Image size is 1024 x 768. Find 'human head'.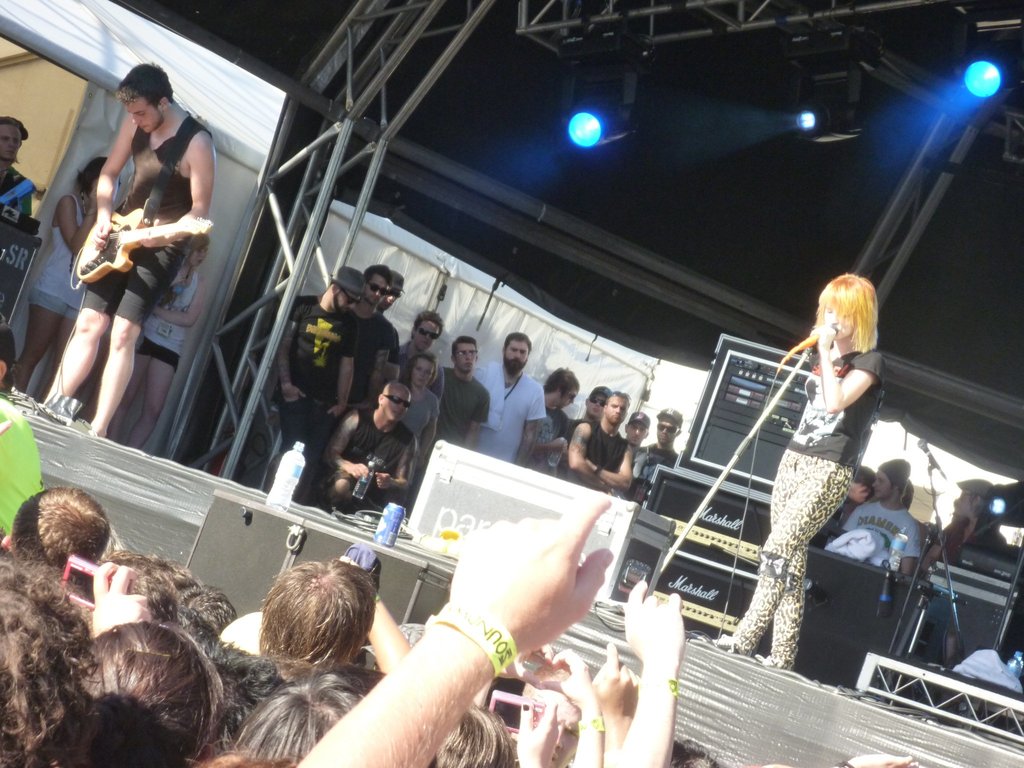
543/365/578/407.
